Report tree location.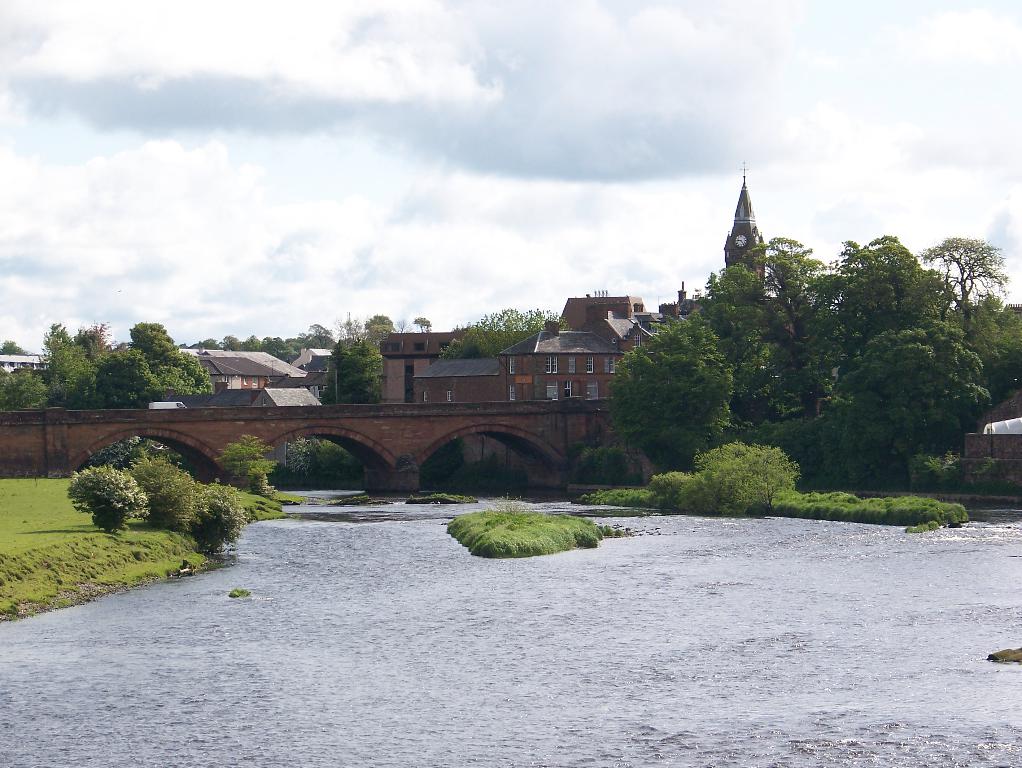
Report: <region>829, 323, 995, 501</region>.
